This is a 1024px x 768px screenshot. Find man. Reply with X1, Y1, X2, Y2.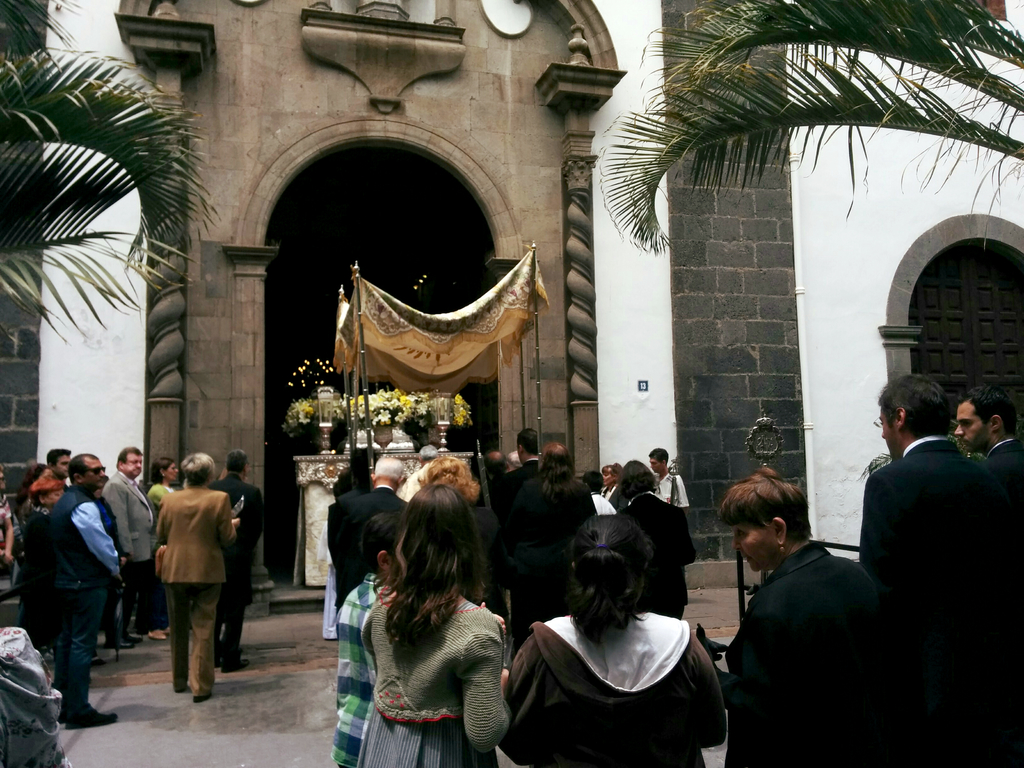
399, 444, 439, 502.
